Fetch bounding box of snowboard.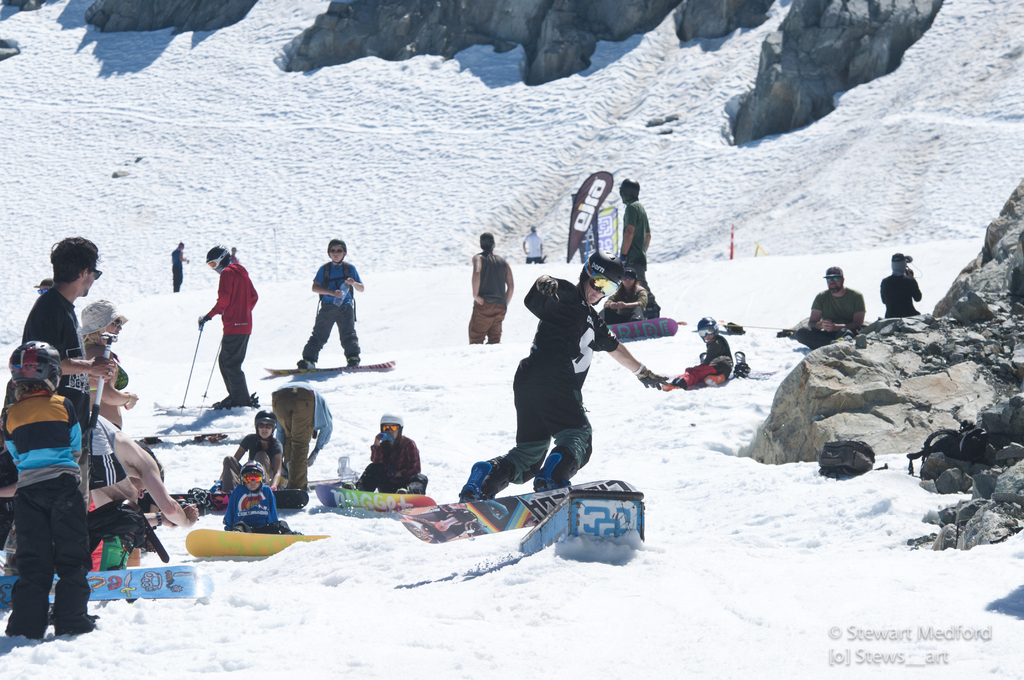
Bbox: 314, 484, 434, 513.
